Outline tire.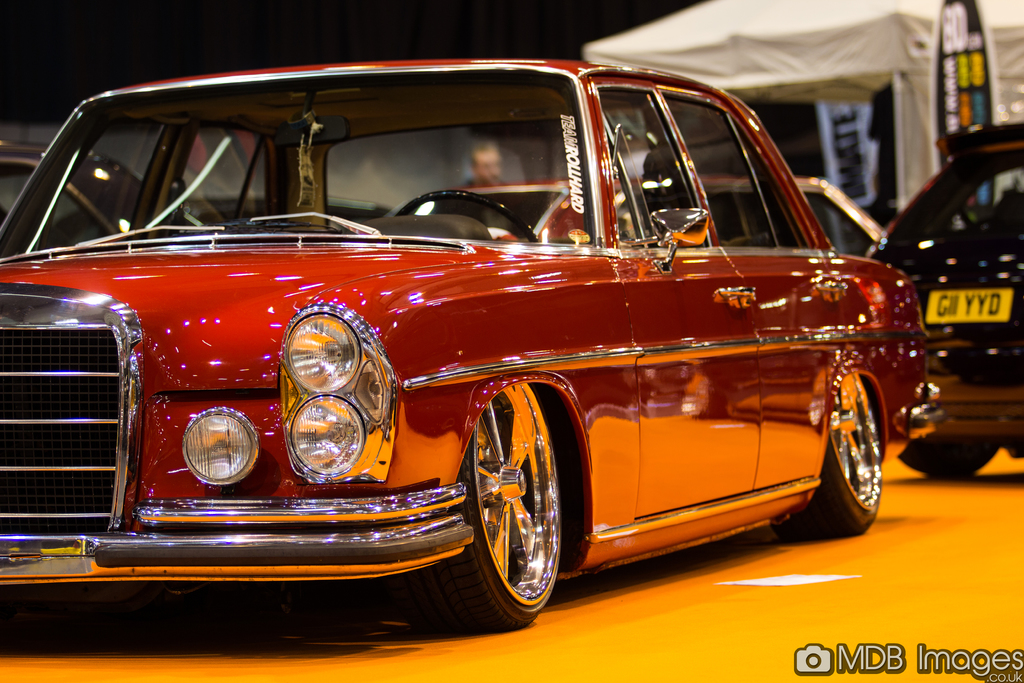
Outline: 897/436/999/473.
